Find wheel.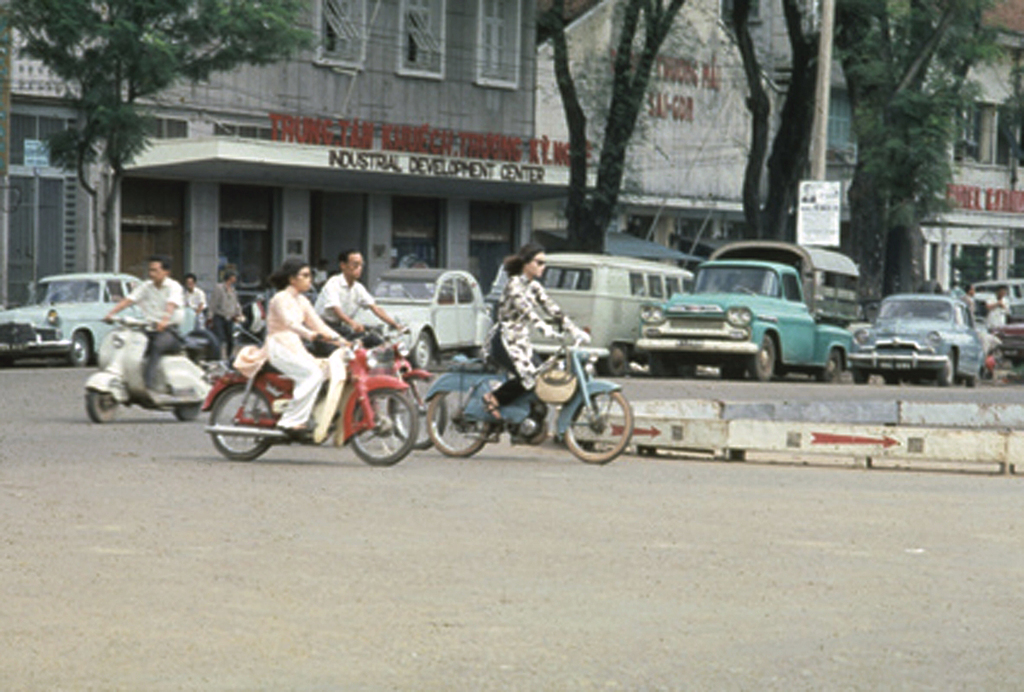
select_region(70, 333, 91, 364).
